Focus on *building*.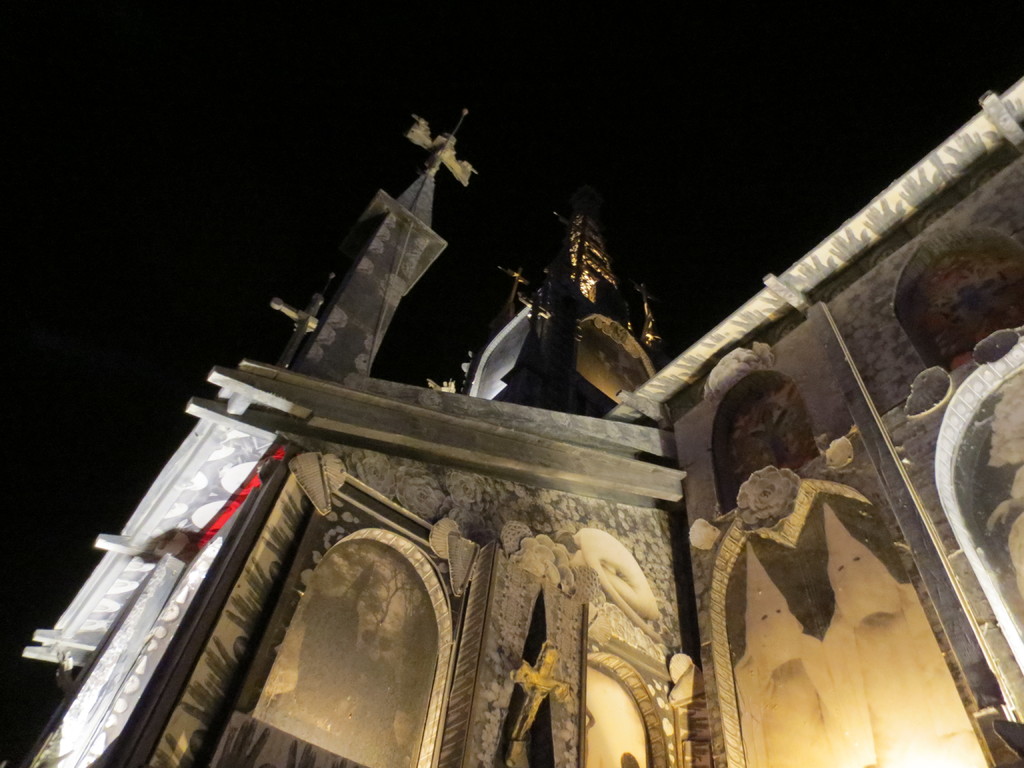
Focused at <region>0, 45, 1020, 767</region>.
